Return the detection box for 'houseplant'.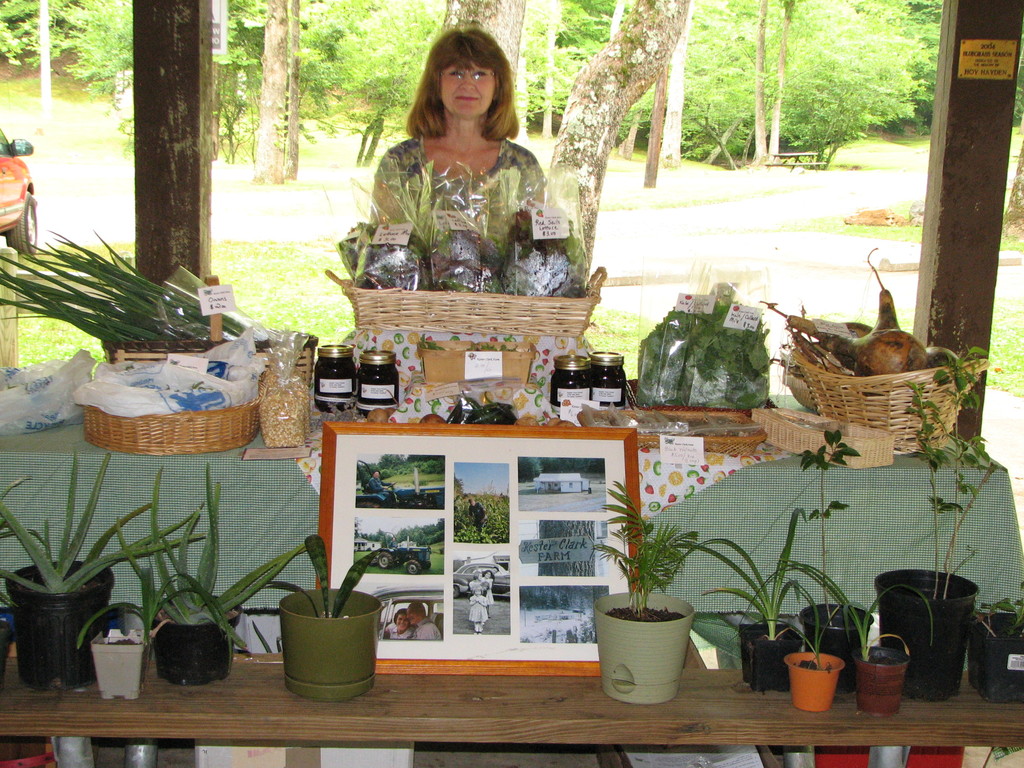
bbox=[100, 462, 313, 687].
